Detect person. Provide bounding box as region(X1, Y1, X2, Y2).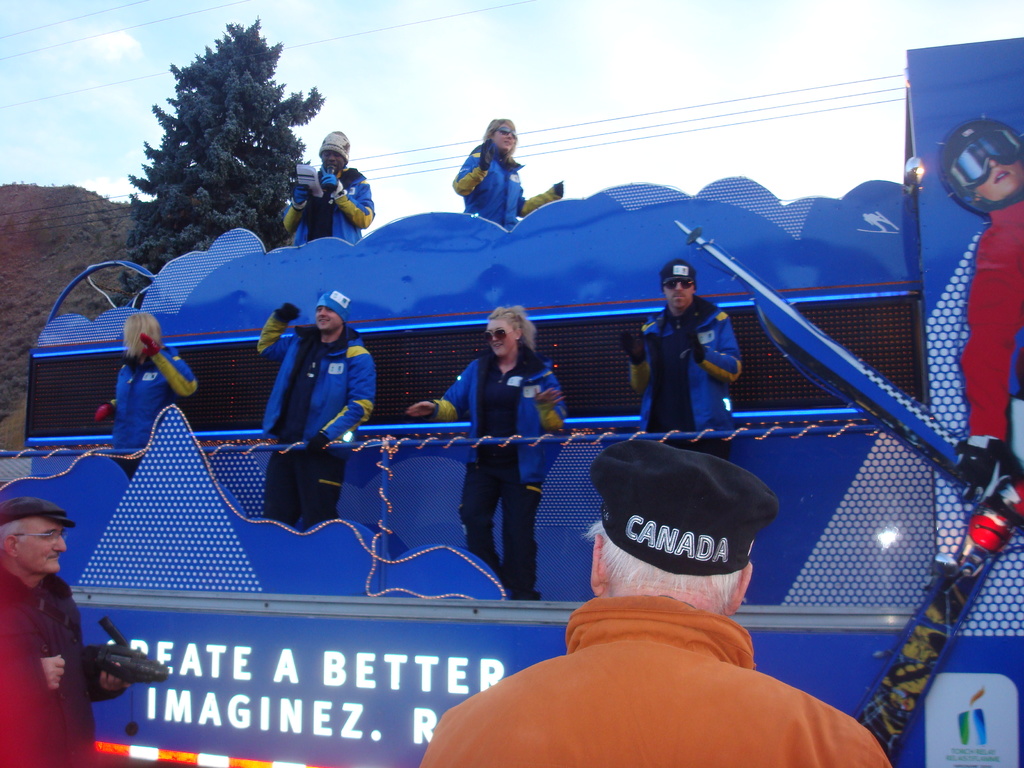
region(256, 289, 378, 529).
